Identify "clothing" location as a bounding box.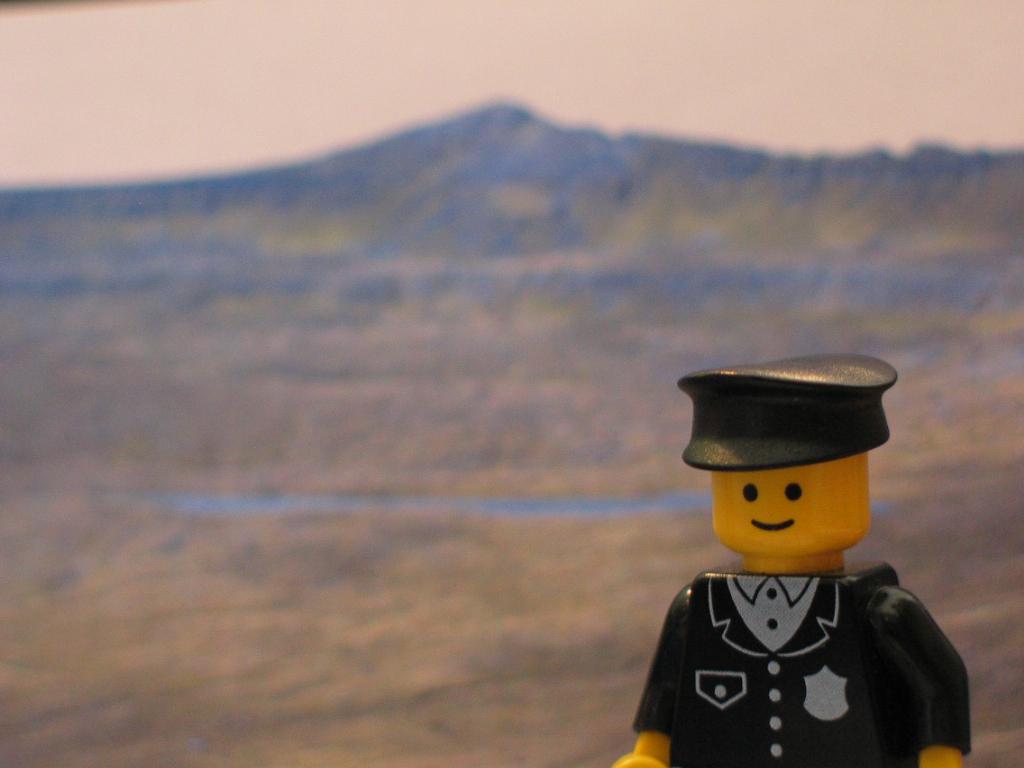
detection(640, 522, 958, 747).
